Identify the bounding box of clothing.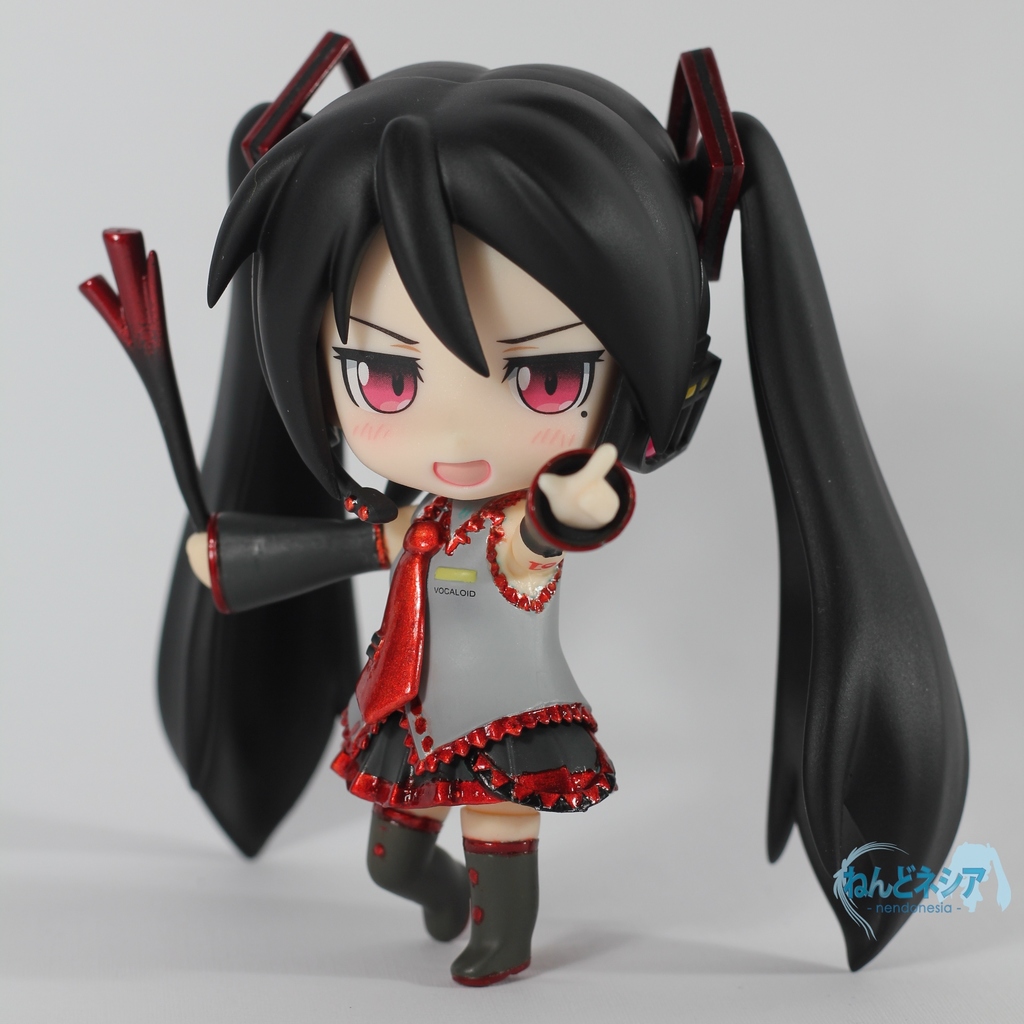
[328, 481, 616, 817].
